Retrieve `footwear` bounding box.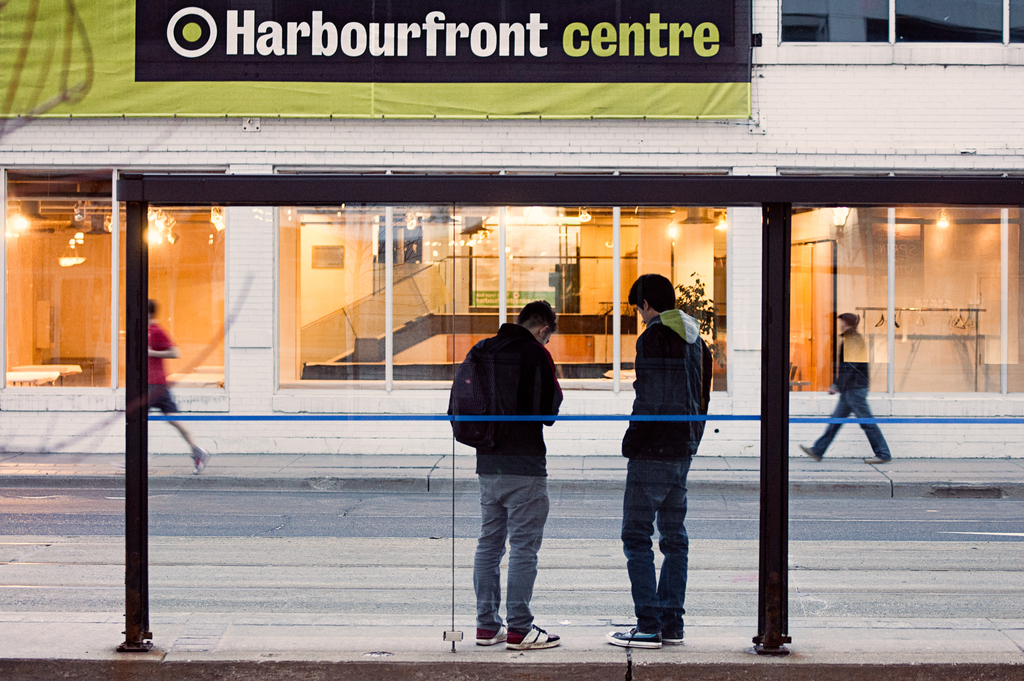
Bounding box: 195,449,210,475.
